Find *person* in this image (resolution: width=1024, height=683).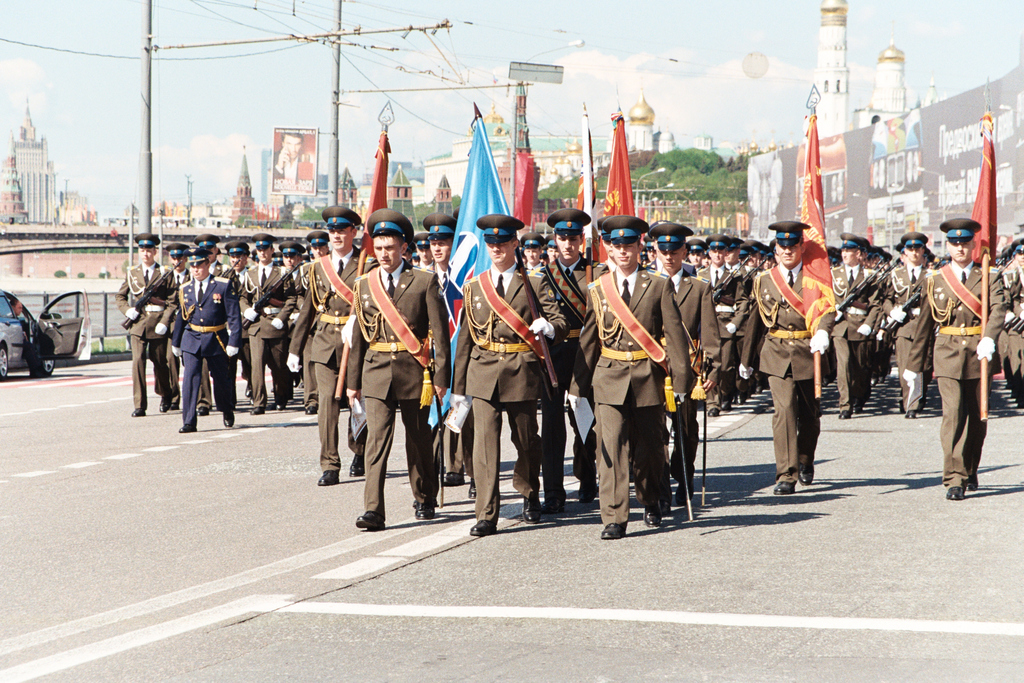
box=[828, 236, 890, 411].
